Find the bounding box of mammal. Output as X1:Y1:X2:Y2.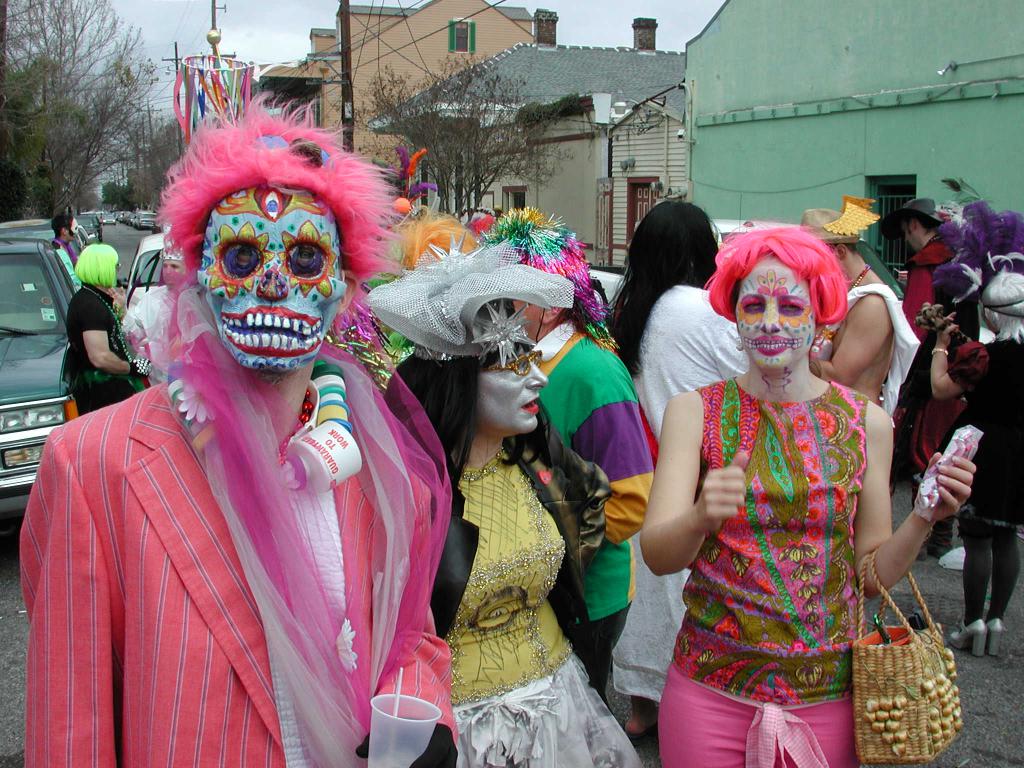
388:247:643:767.
